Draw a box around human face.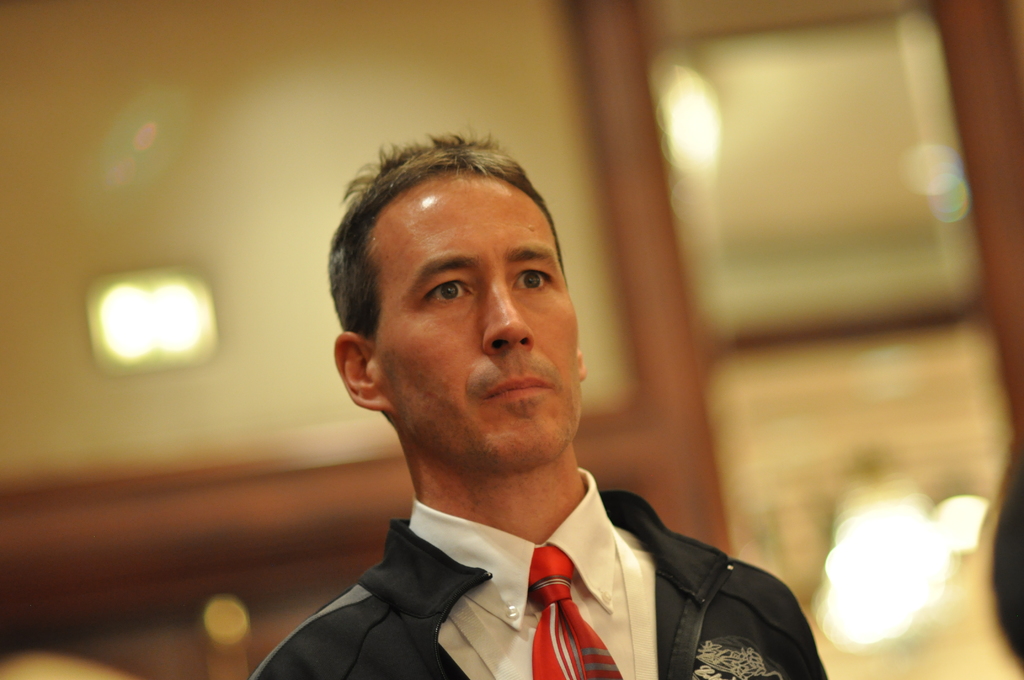
crop(375, 172, 582, 464).
